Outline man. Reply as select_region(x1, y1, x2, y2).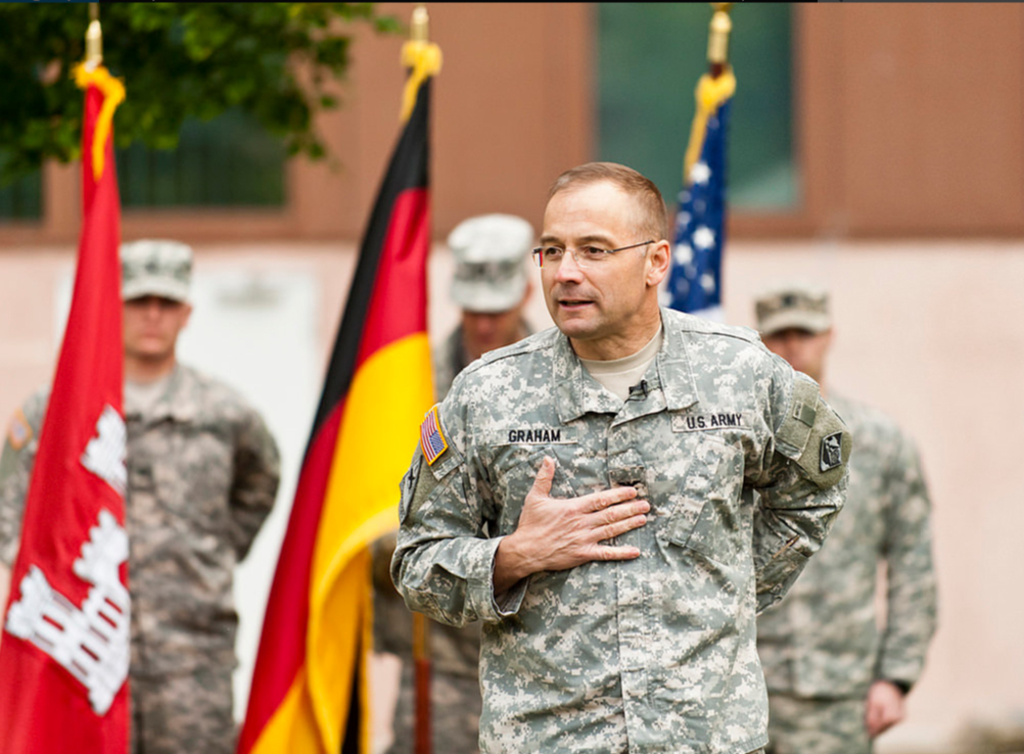
select_region(0, 234, 283, 753).
